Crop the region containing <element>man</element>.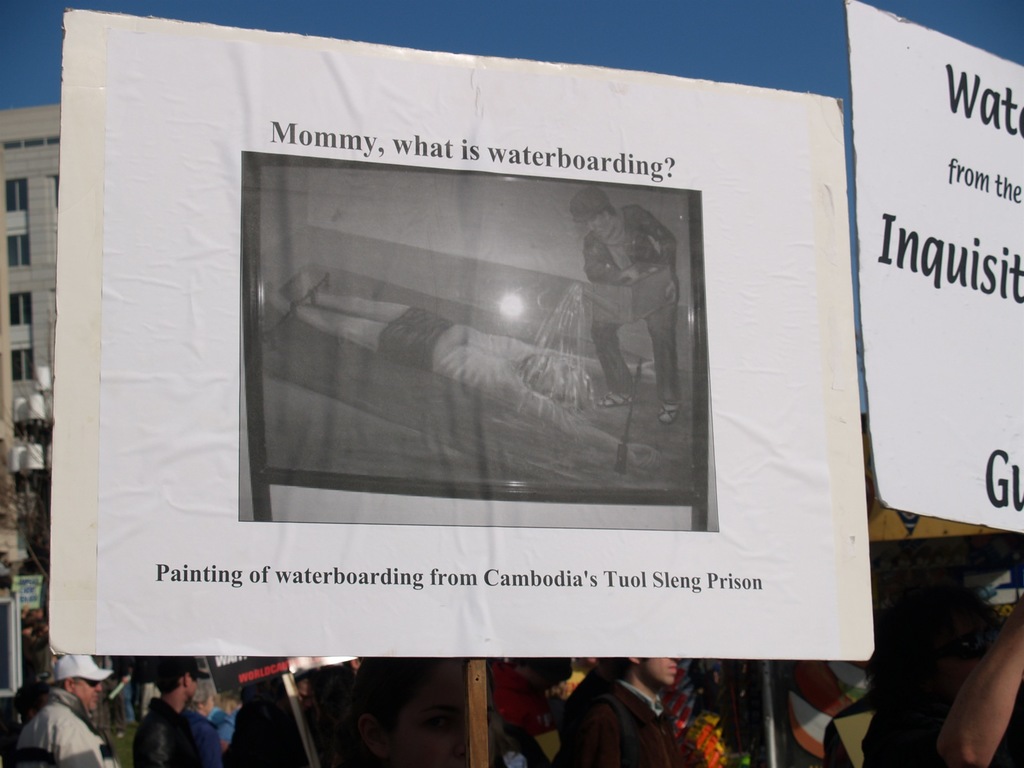
Crop region: [x1=569, y1=647, x2=692, y2=767].
